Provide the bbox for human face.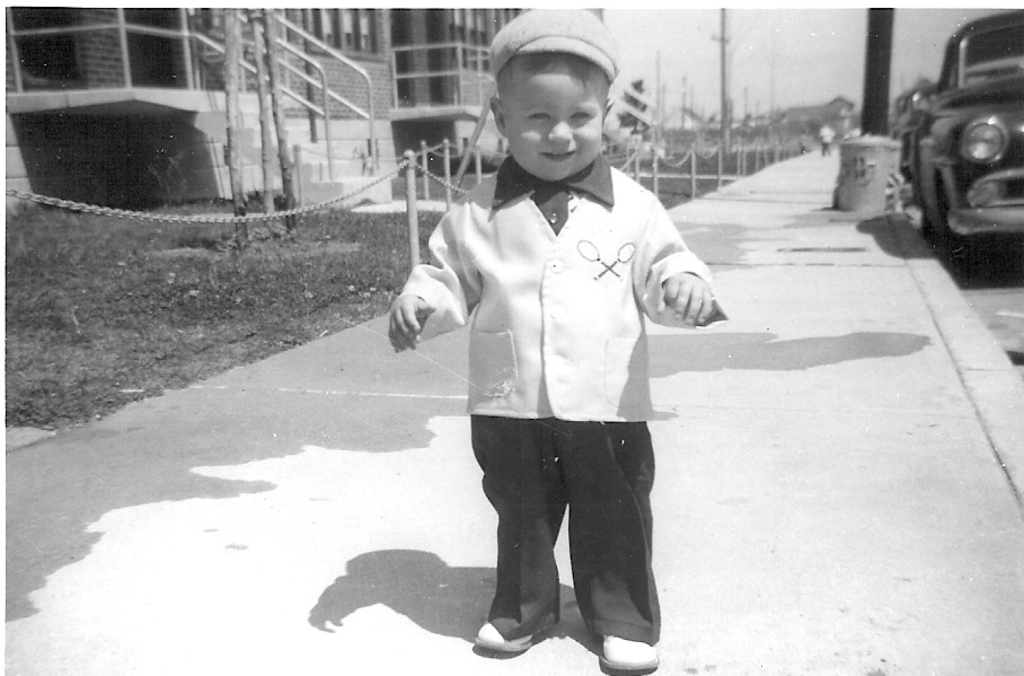
<box>505,62,604,181</box>.
